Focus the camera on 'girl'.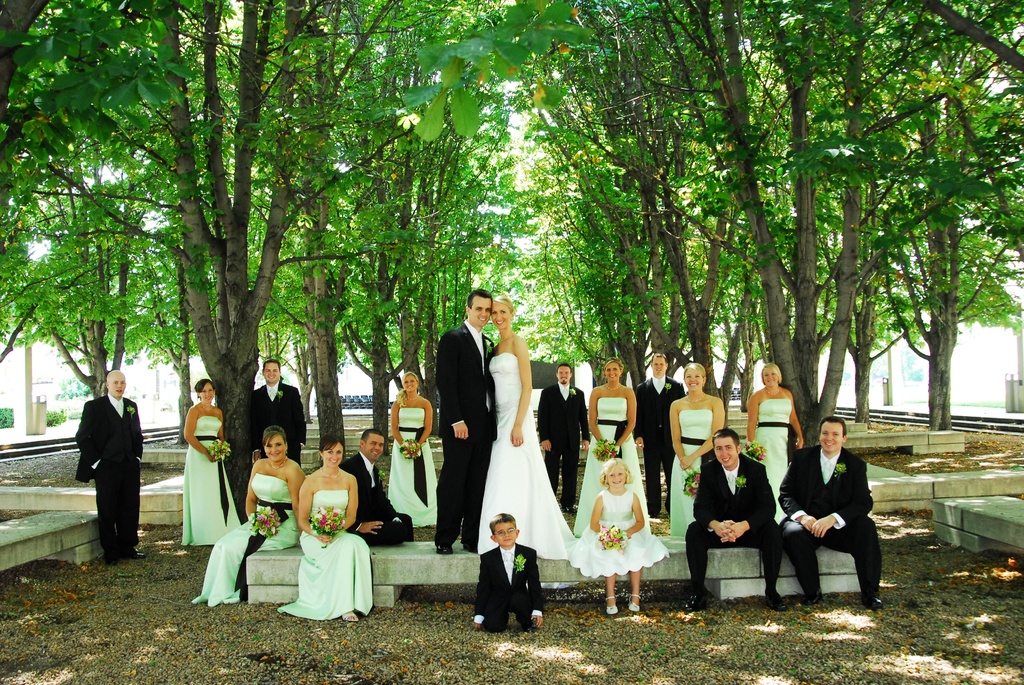
Focus region: (x1=280, y1=437, x2=373, y2=620).
